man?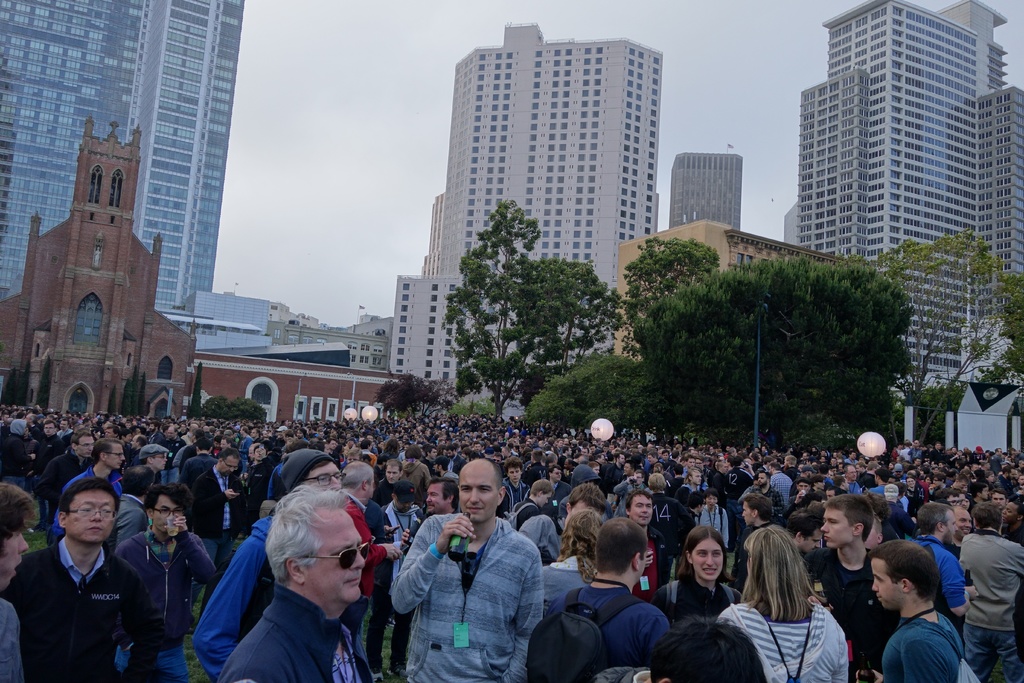
pyautogui.locateOnScreen(993, 489, 1004, 504)
